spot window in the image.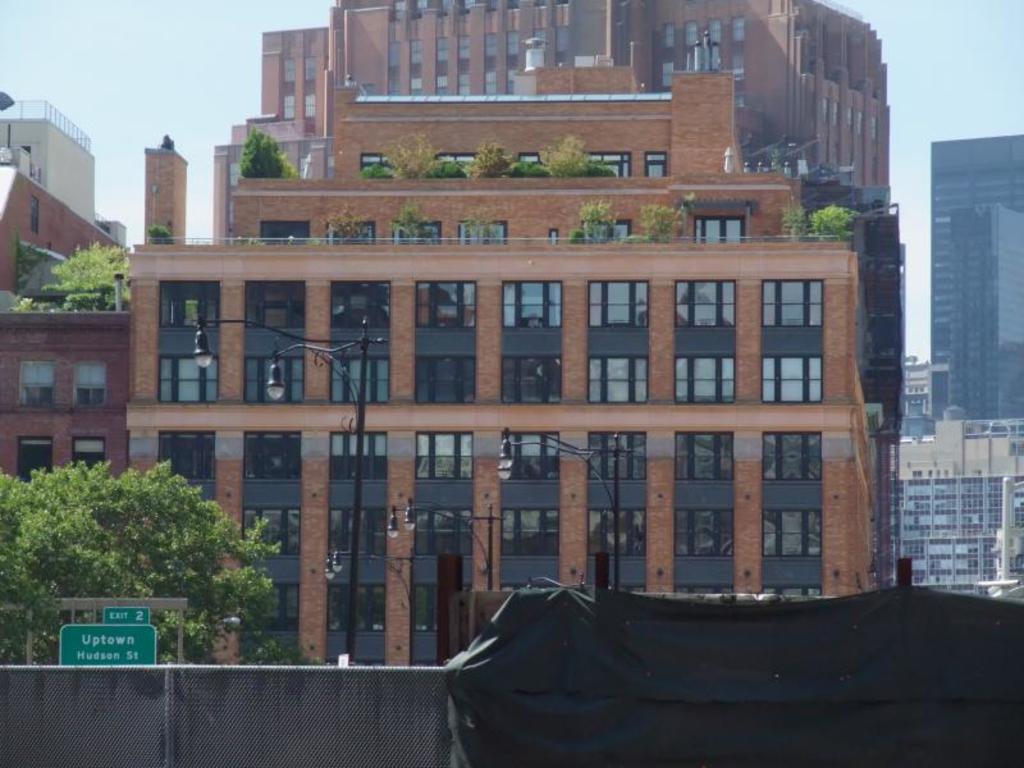
window found at 28, 191, 45, 237.
